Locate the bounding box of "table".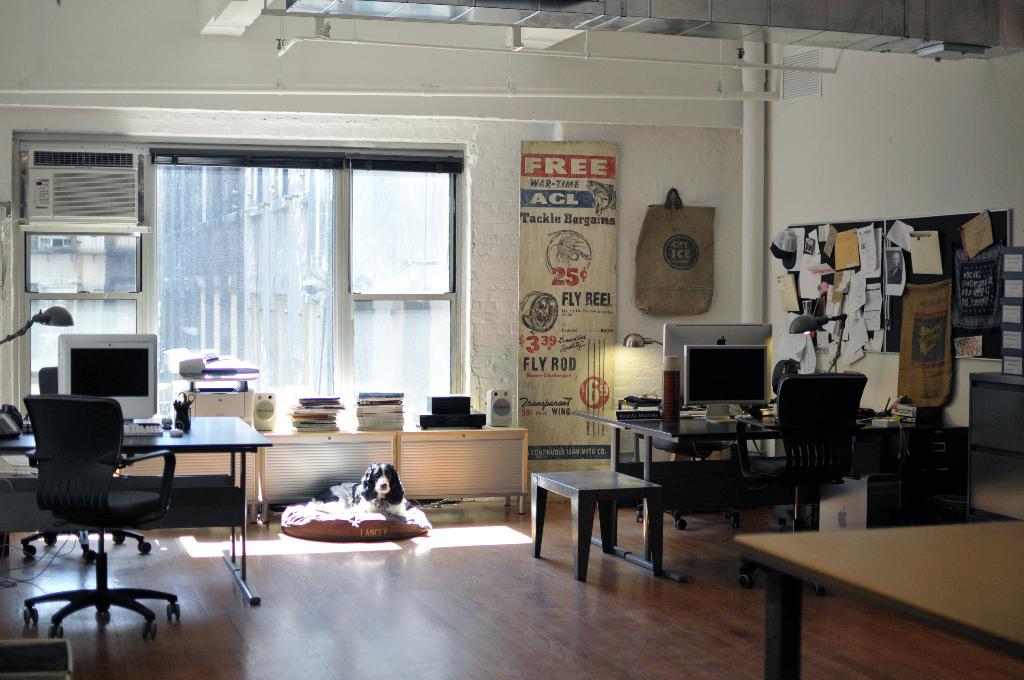
Bounding box: (0,415,275,608).
